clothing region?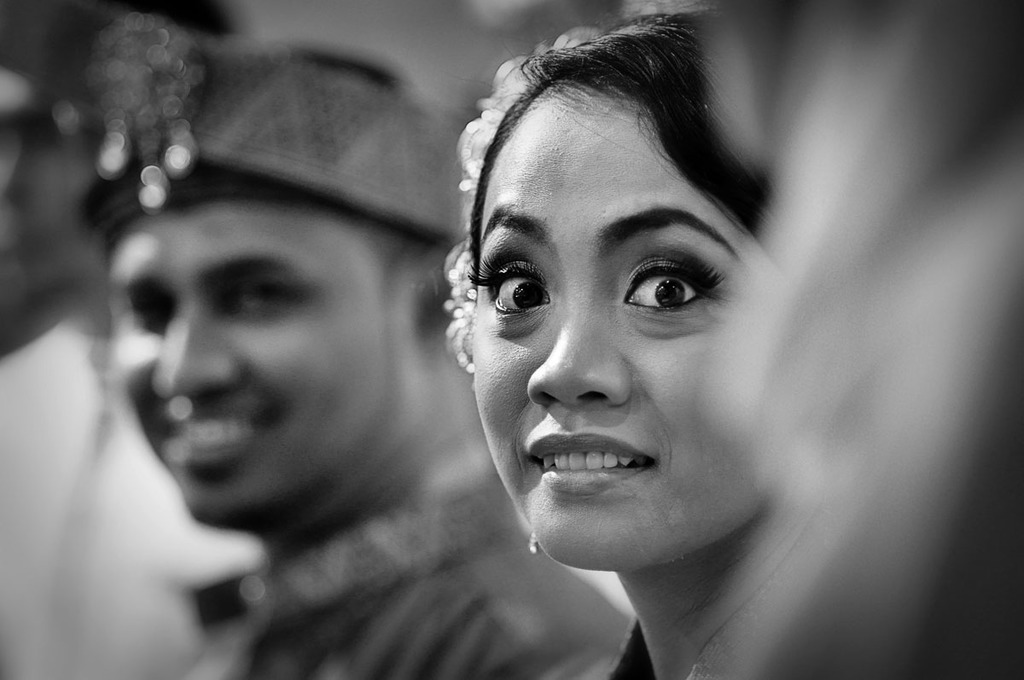
[left=172, top=469, right=642, bottom=679]
